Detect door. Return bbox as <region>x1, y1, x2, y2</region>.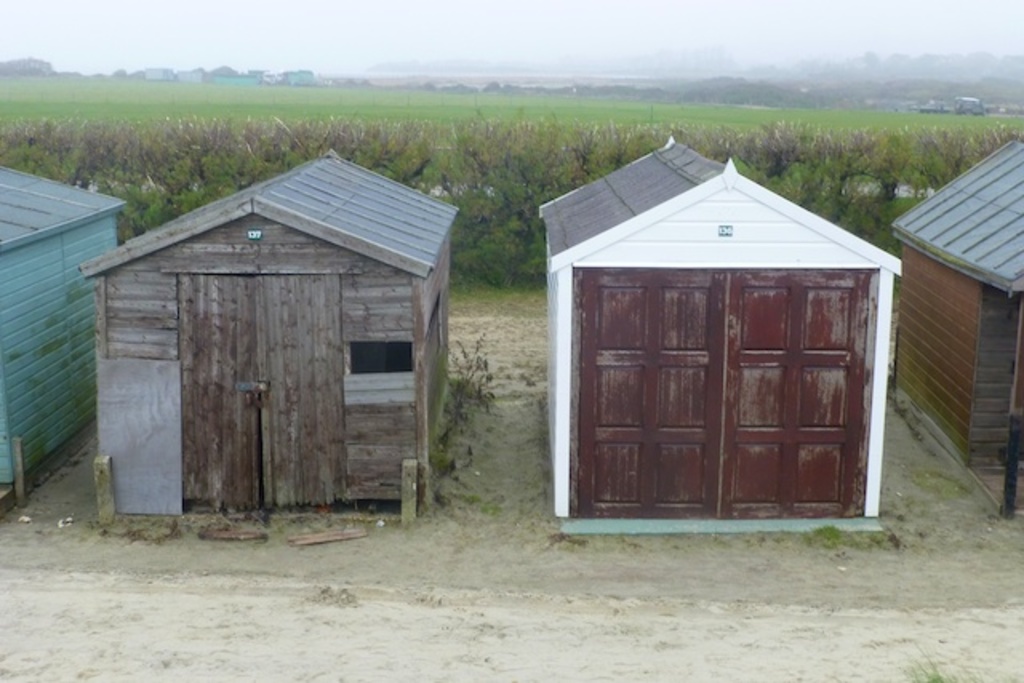
<region>179, 275, 360, 513</region>.
